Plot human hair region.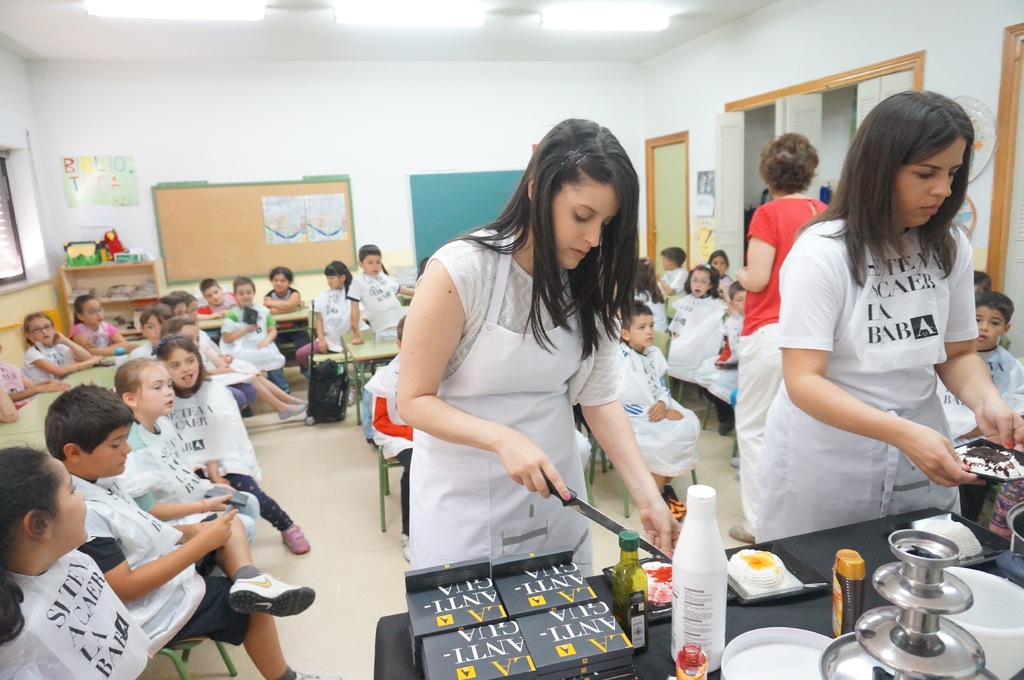
Plotted at {"x1": 431, "y1": 118, "x2": 640, "y2": 363}.
